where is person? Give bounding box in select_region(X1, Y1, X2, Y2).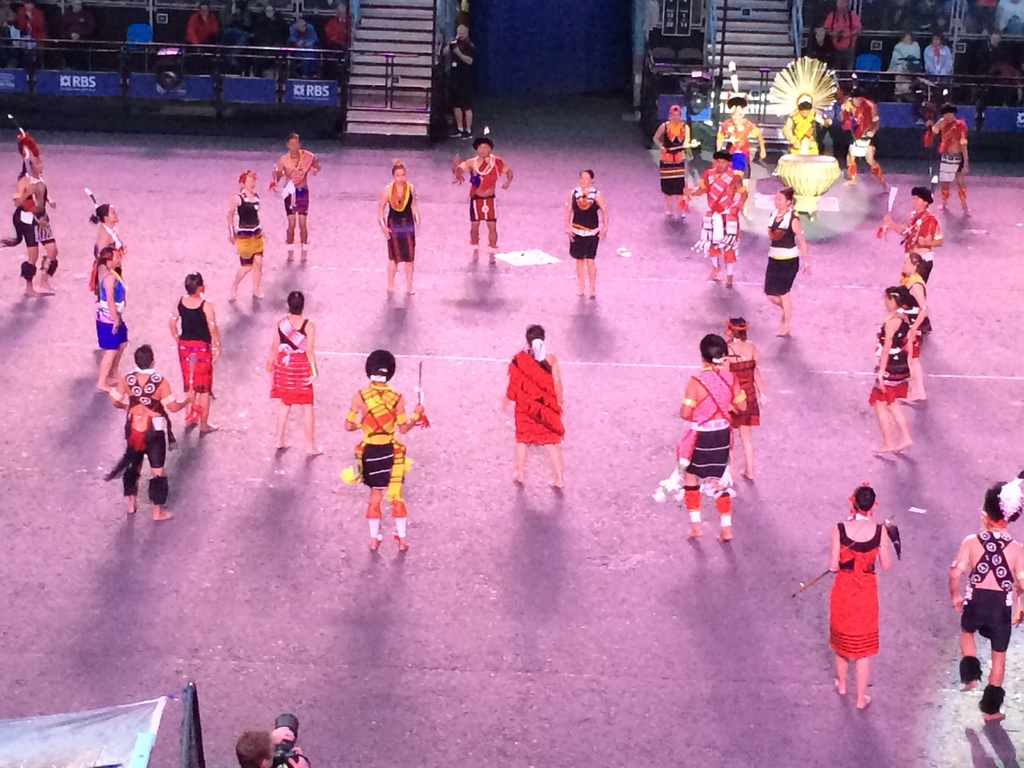
select_region(440, 26, 475, 144).
